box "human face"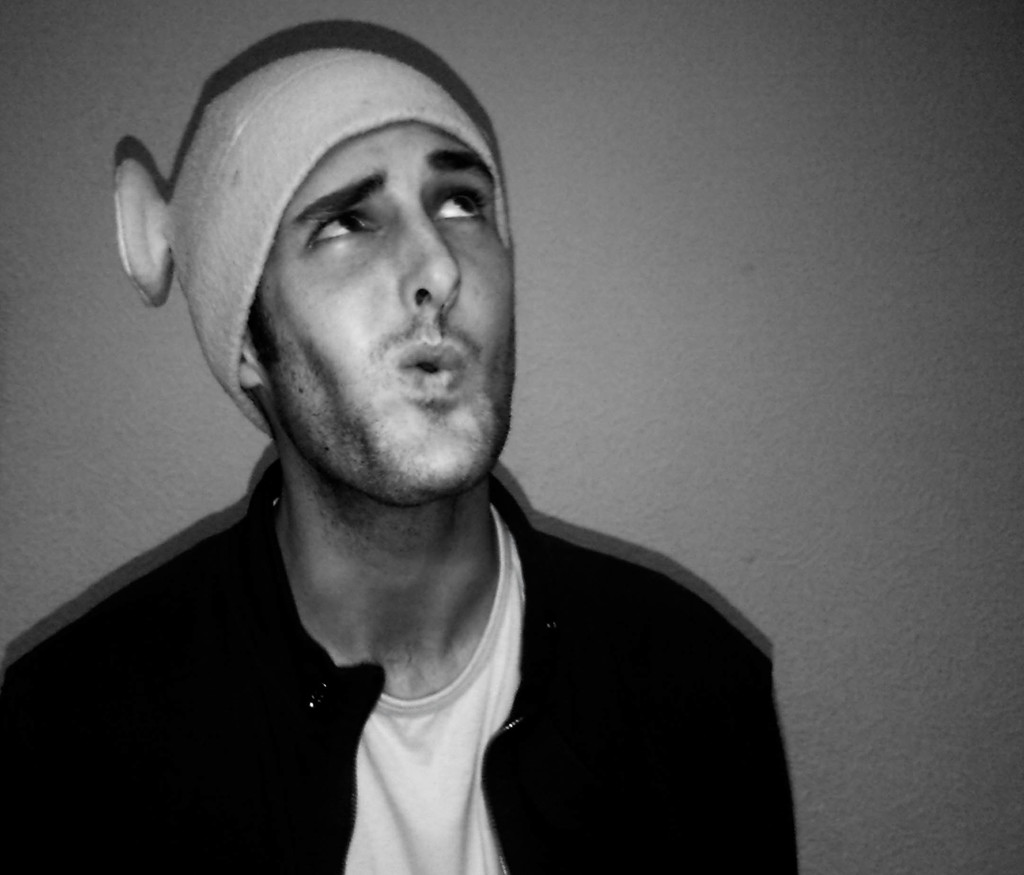
240 125 510 494
